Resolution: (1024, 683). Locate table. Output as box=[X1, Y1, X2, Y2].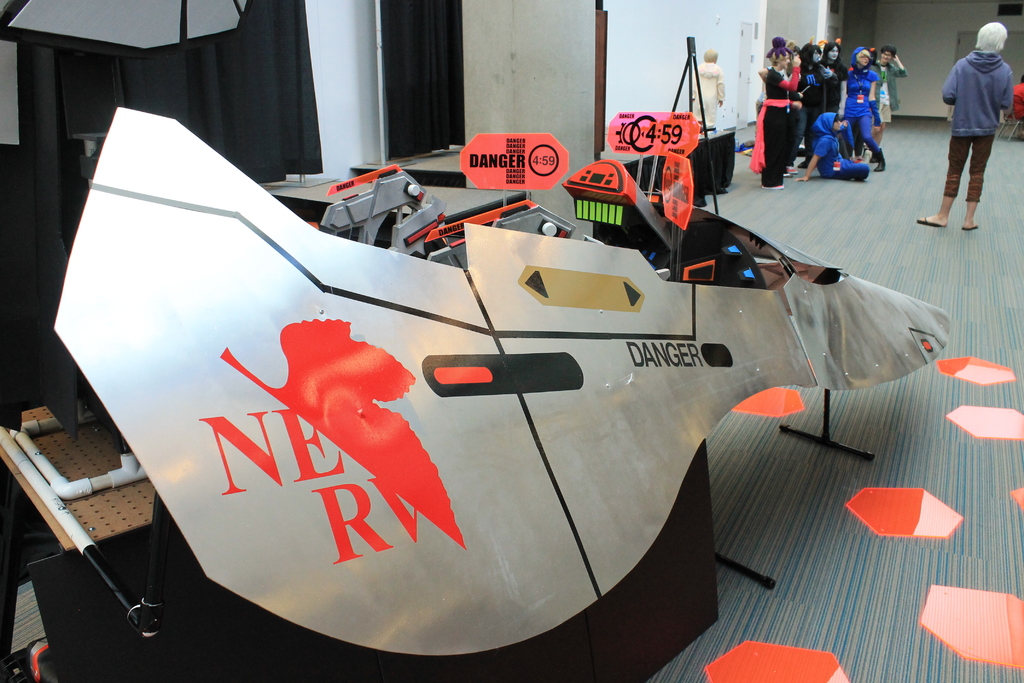
box=[269, 174, 533, 243].
